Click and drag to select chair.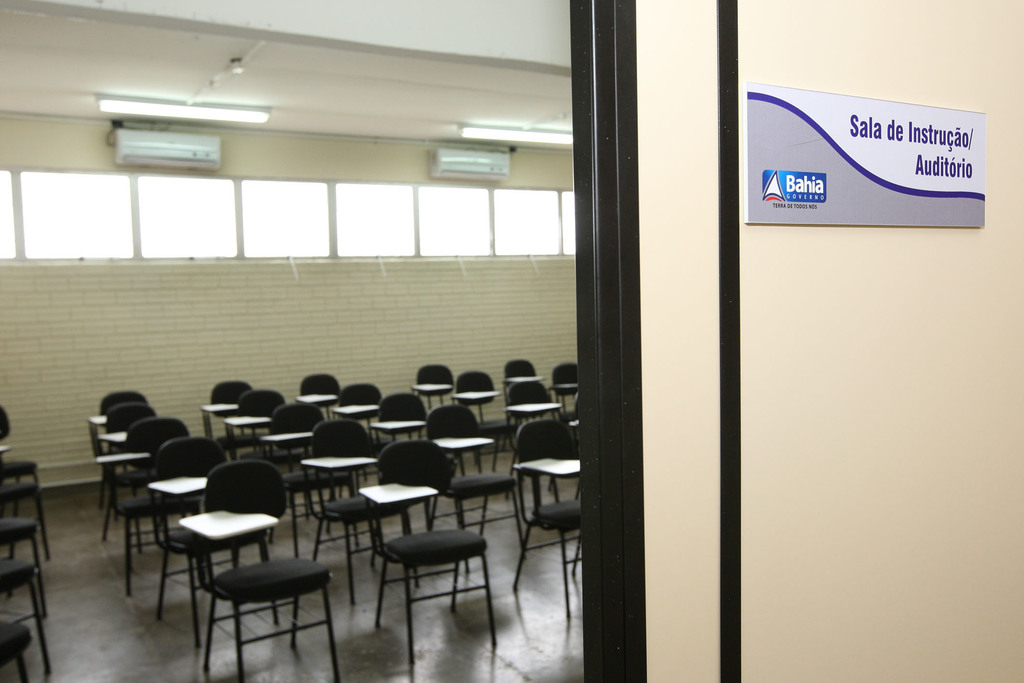
Selection: [x1=514, y1=420, x2=584, y2=620].
